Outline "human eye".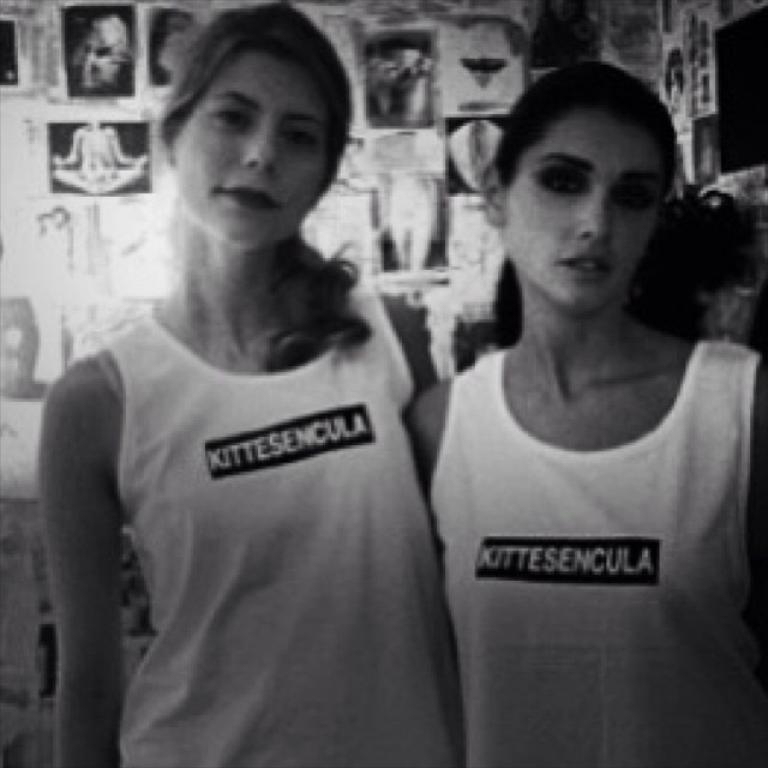
Outline: <region>284, 127, 322, 150</region>.
